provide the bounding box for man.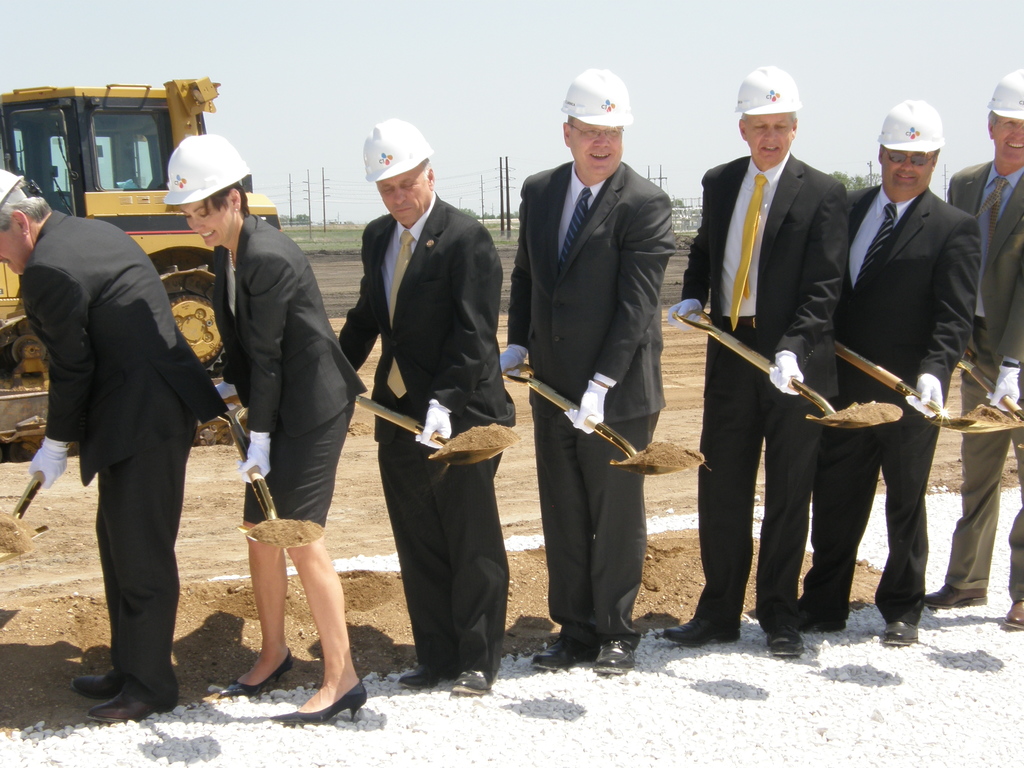
[663, 63, 848, 657].
